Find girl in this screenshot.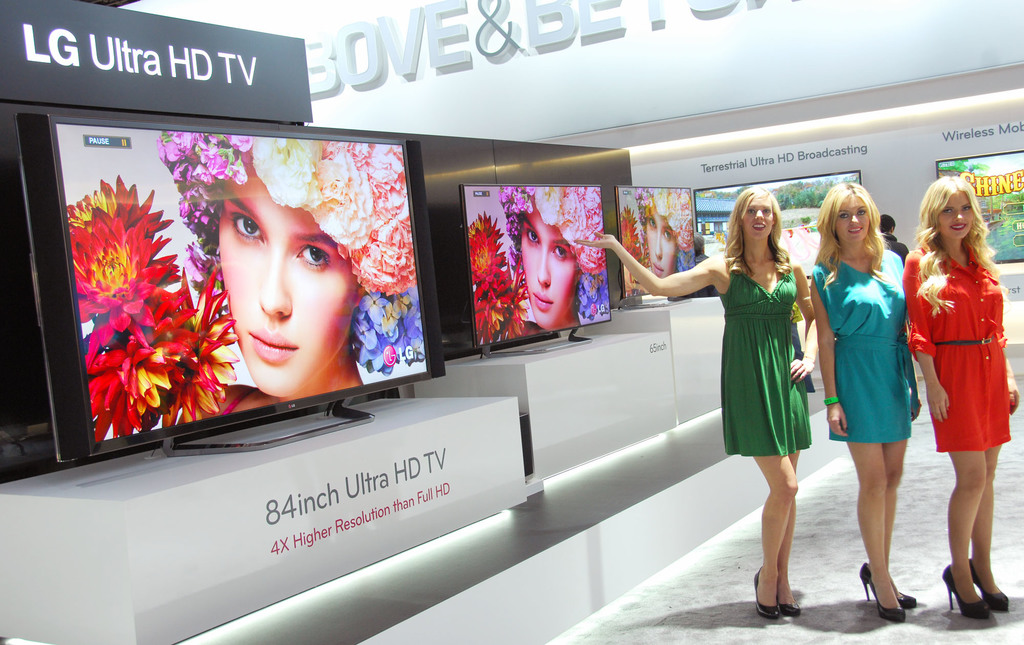
The bounding box for girl is 806, 171, 913, 626.
